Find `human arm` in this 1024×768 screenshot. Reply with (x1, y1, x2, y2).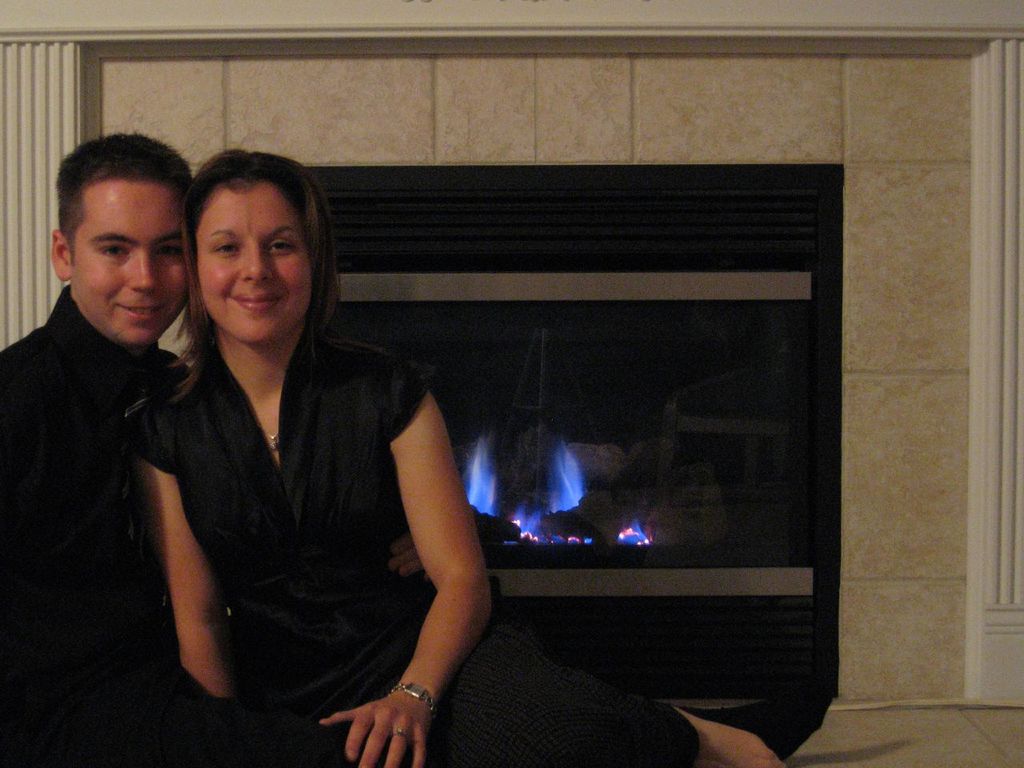
(151, 404, 234, 706).
